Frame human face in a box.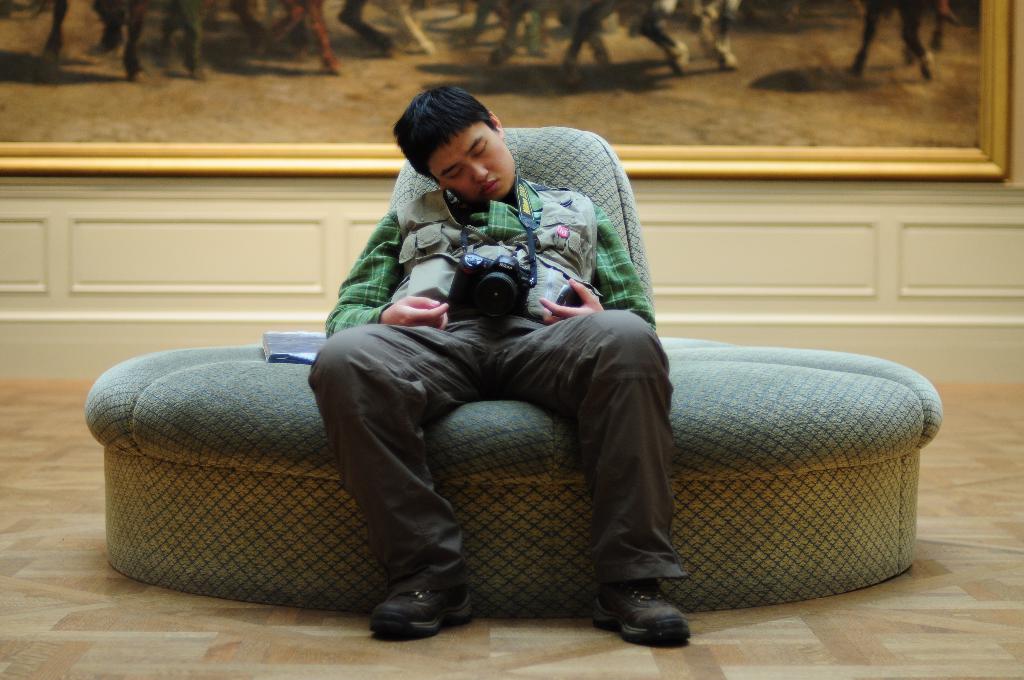
bbox(428, 120, 517, 208).
